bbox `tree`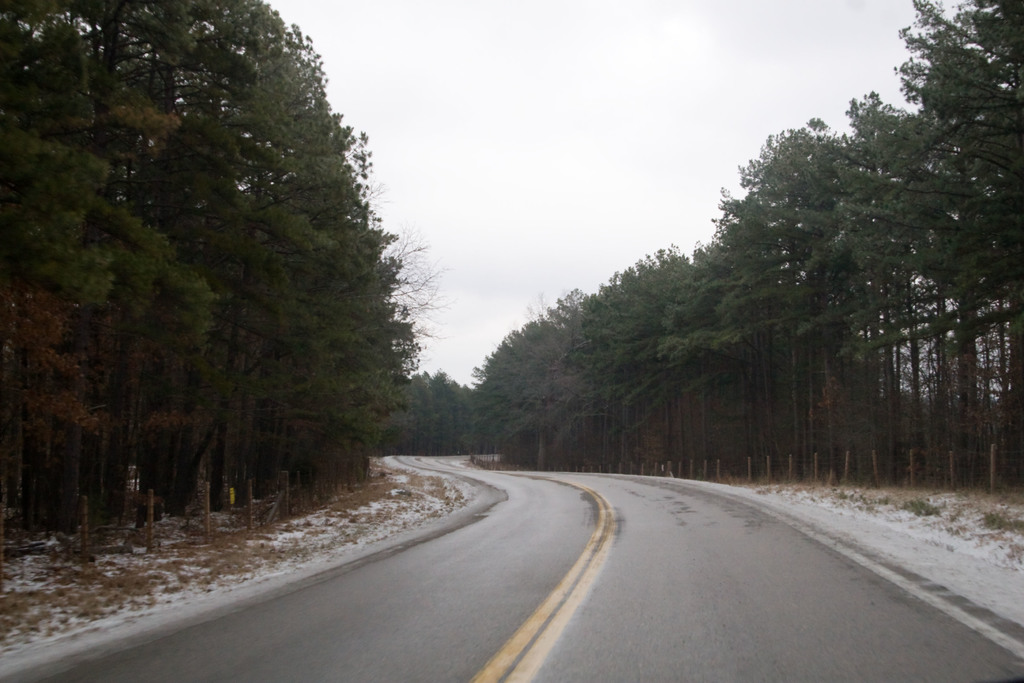
<box>57,0,222,532</box>
